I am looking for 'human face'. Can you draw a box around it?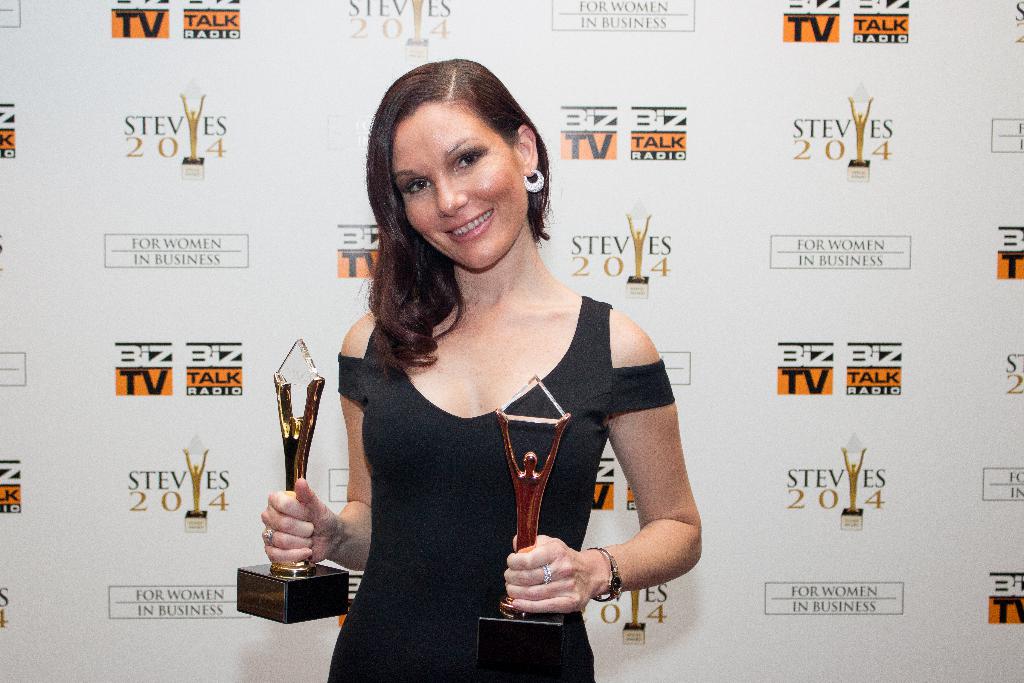
Sure, the bounding box is <bbox>382, 99, 525, 273</bbox>.
